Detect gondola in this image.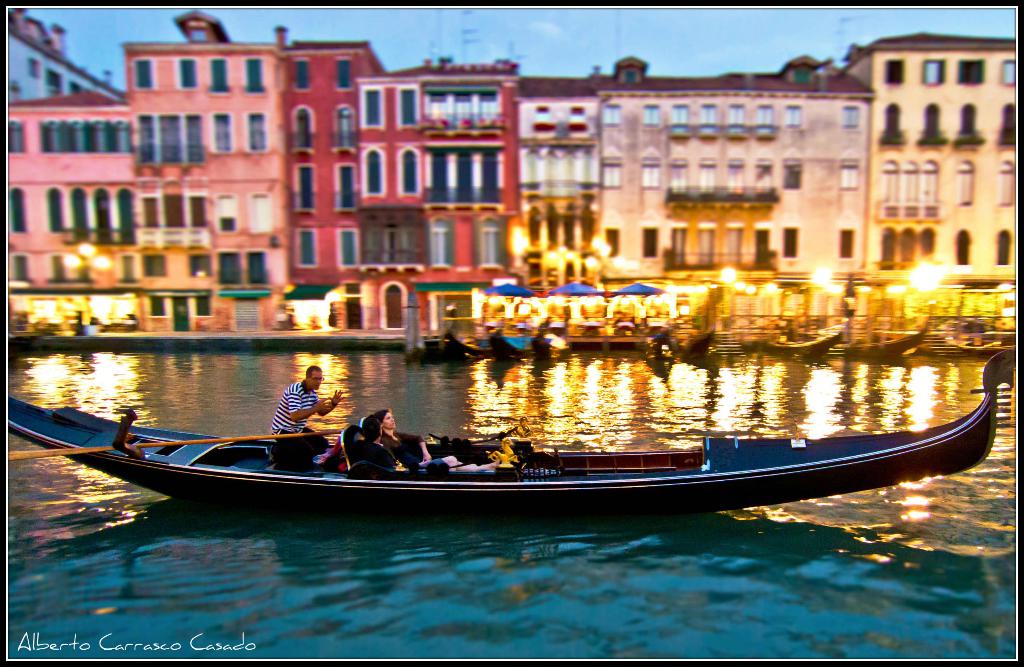
Detection: <region>0, 340, 1023, 531</region>.
